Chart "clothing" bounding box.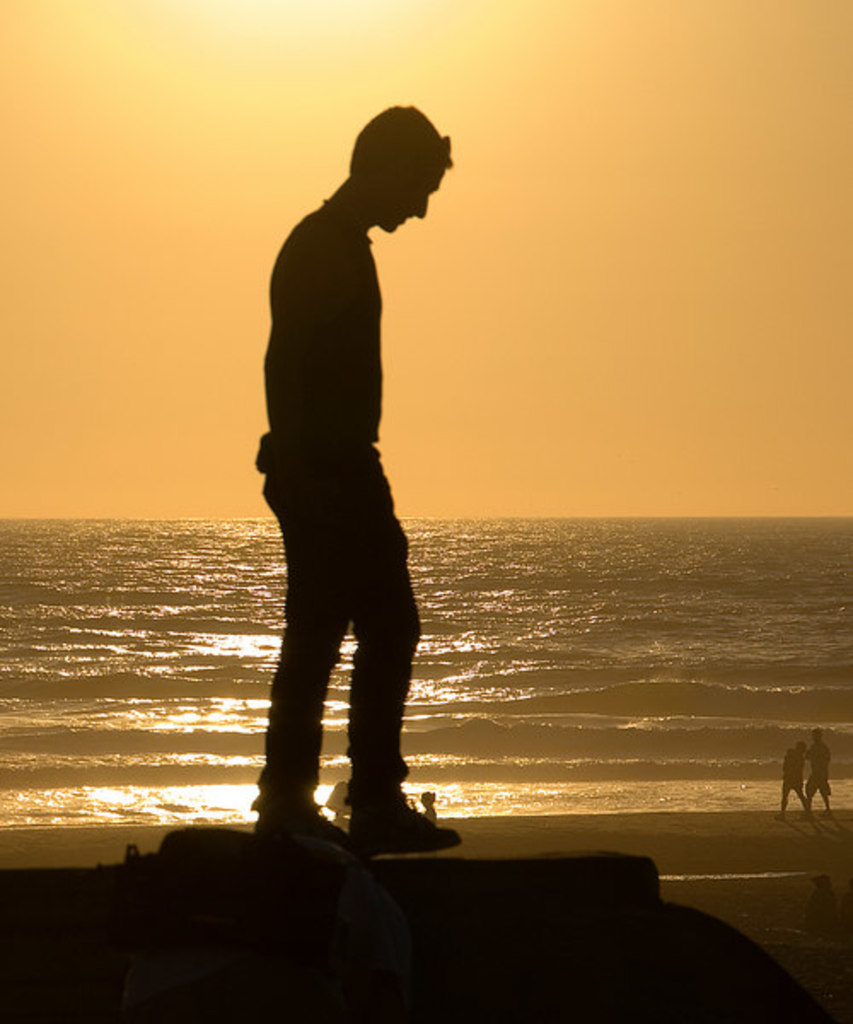
Charted: (251, 191, 430, 814).
